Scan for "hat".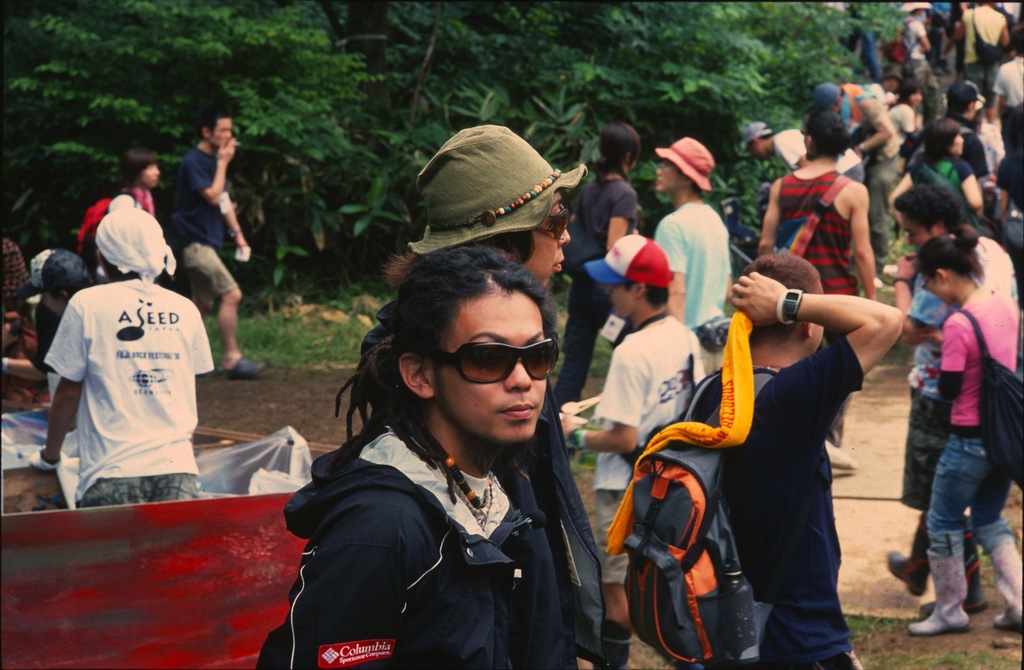
Scan result: (588,234,676,287).
